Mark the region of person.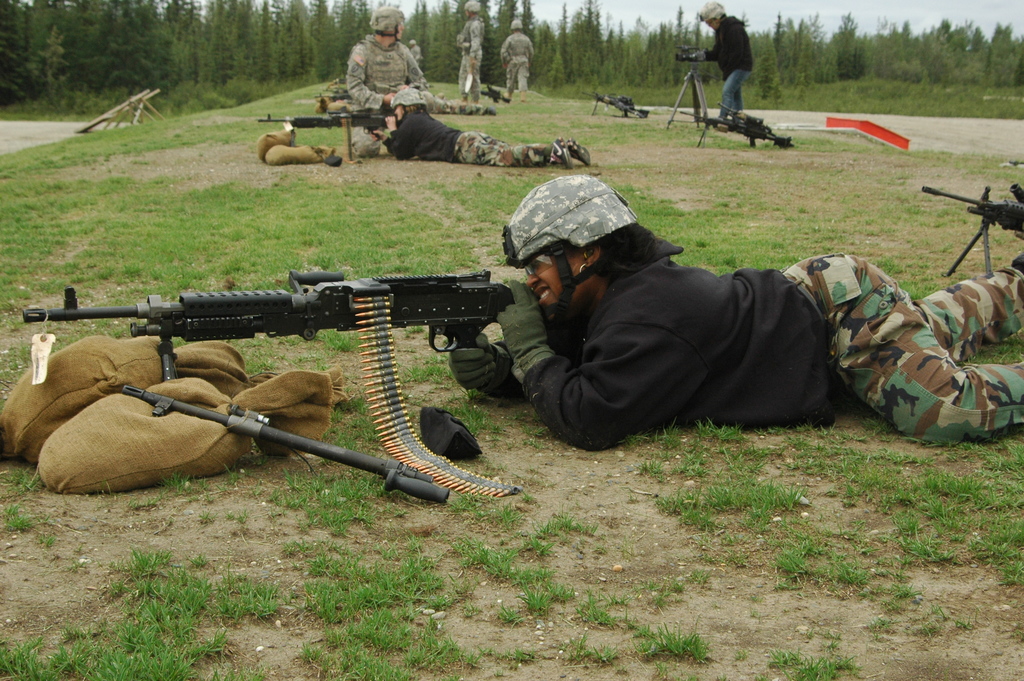
Region: bbox=(347, 1, 430, 167).
